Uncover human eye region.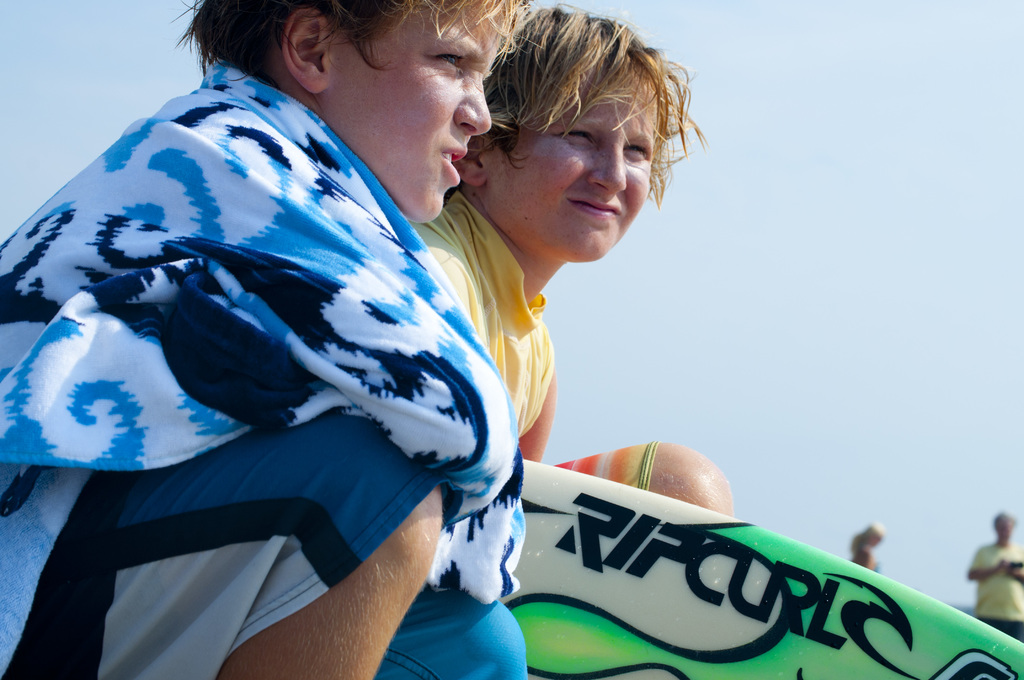
Uncovered: 626 140 650 158.
